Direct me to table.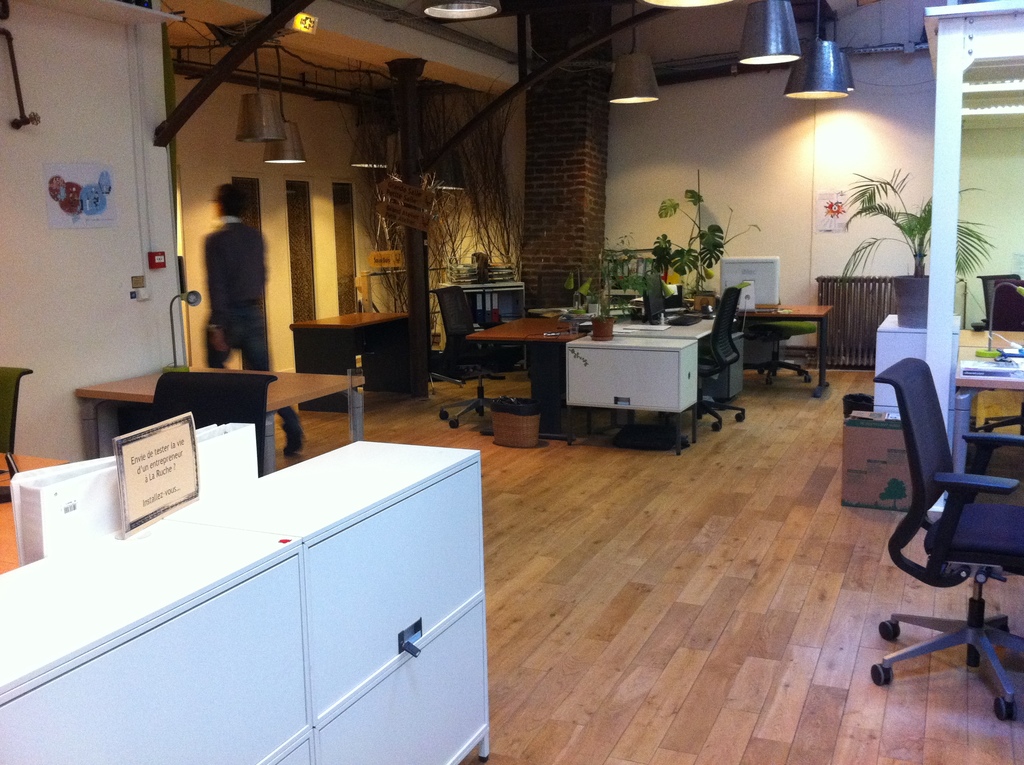
Direction: <box>287,309,412,417</box>.
